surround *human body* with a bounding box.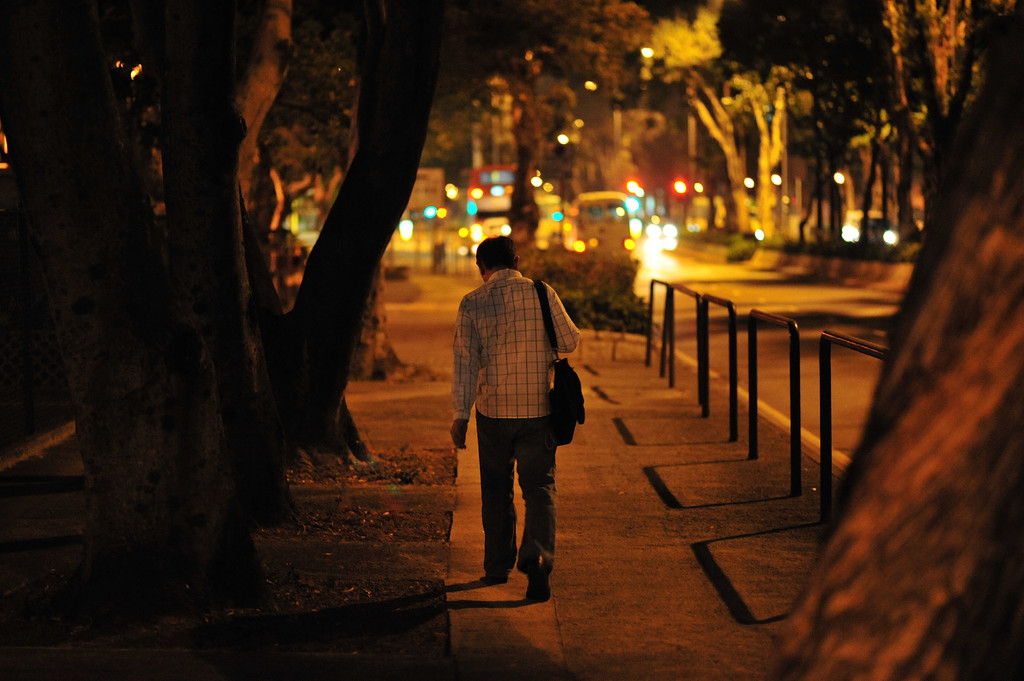
(left=465, top=238, right=587, bottom=609).
